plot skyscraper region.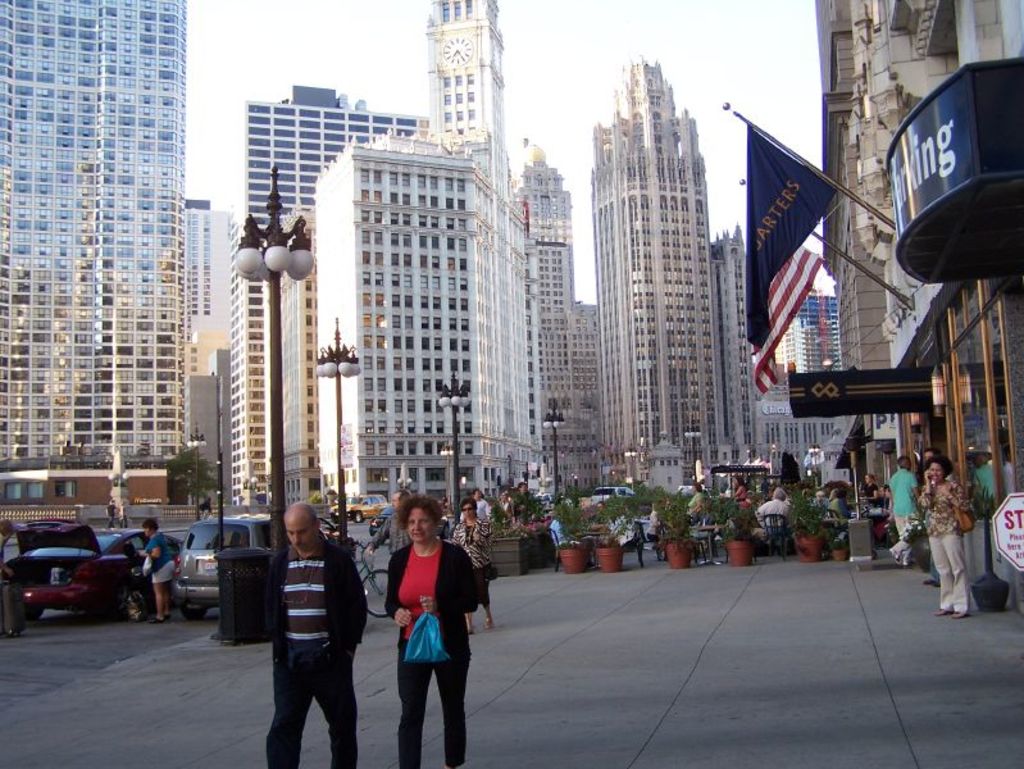
Plotted at 0:0:182:505.
